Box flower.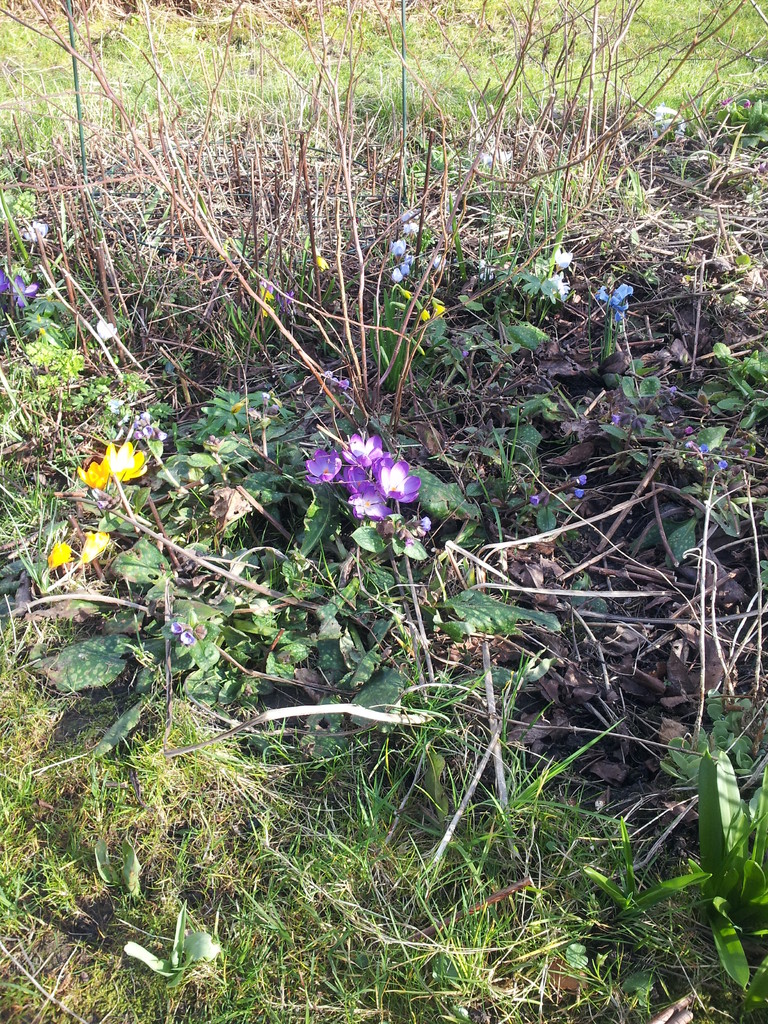
{"left": 2, "top": 266, "right": 44, "bottom": 312}.
